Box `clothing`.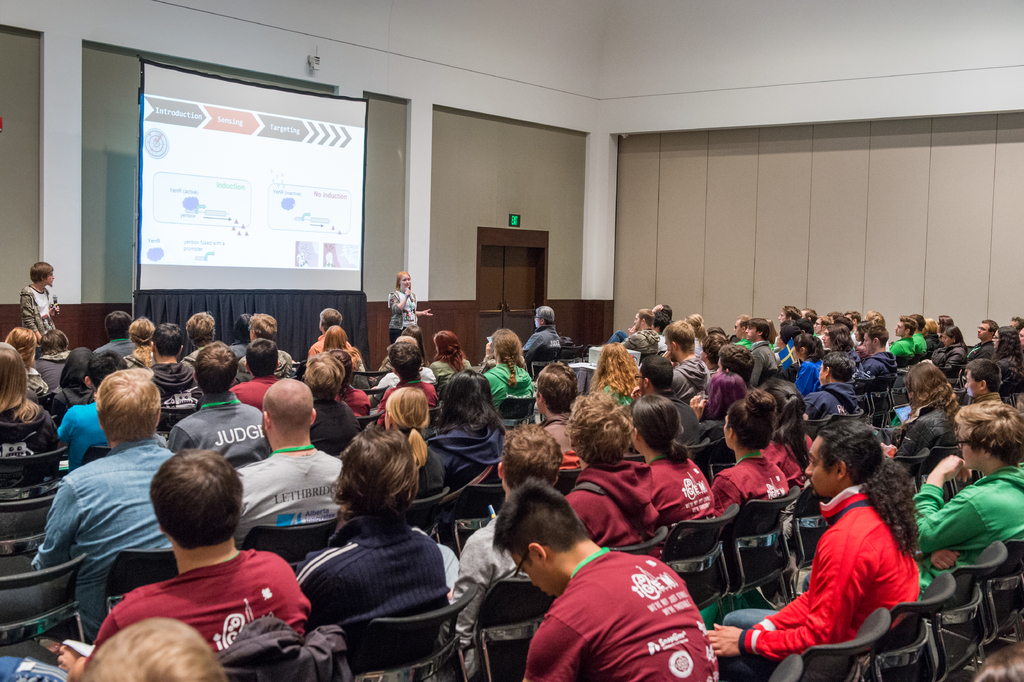
region(216, 619, 349, 681).
